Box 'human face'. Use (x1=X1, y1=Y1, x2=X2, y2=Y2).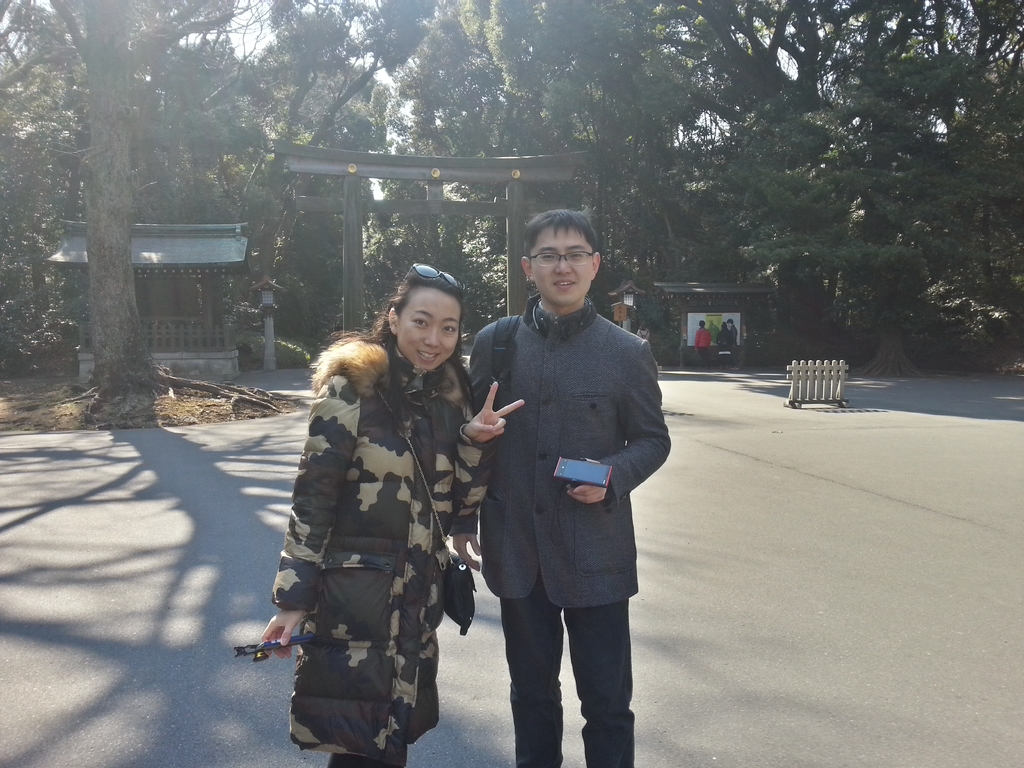
(x1=398, y1=284, x2=466, y2=373).
